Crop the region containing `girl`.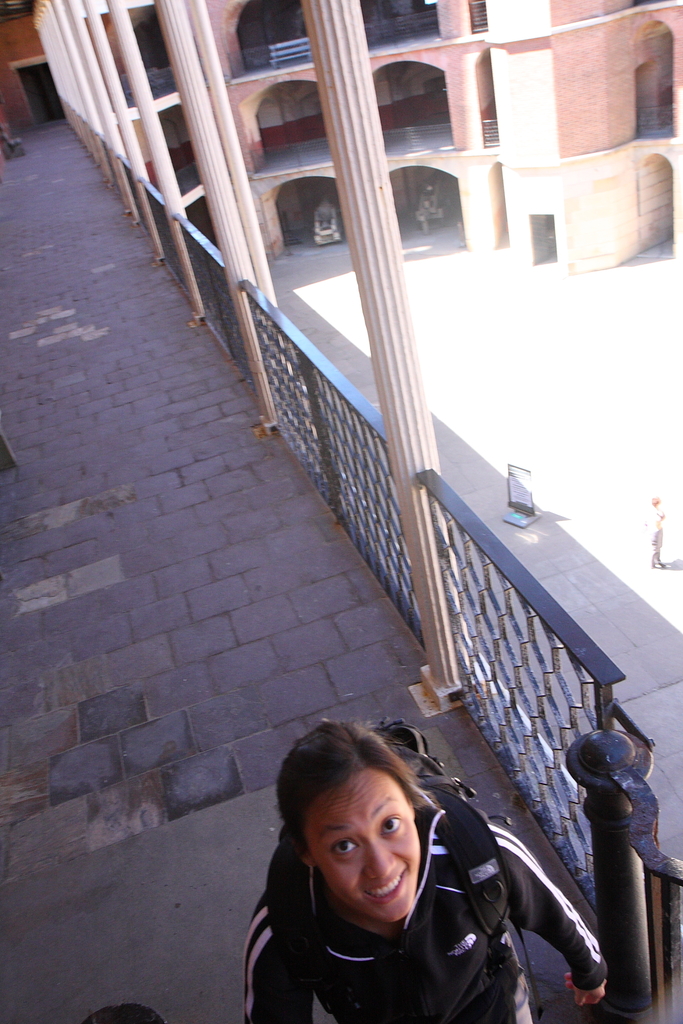
Crop region: left=244, top=712, right=616, bottom=1023.
